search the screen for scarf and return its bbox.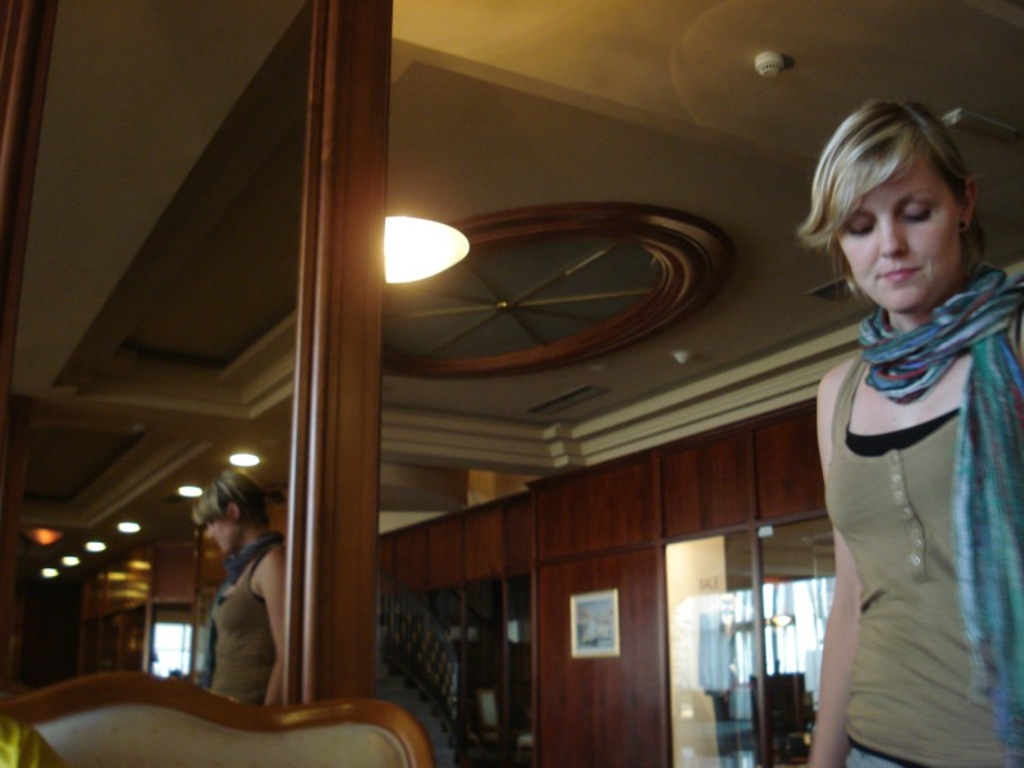
Found: [855,262,1023,756].
